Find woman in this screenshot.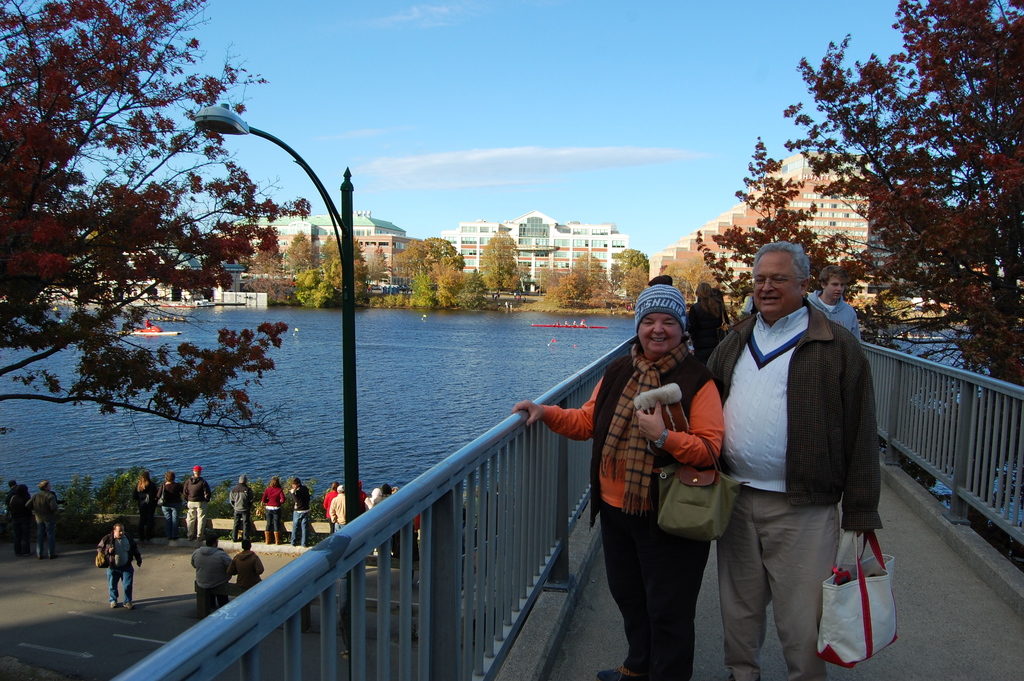
The bounding box for woman is 259/474/286/545.
